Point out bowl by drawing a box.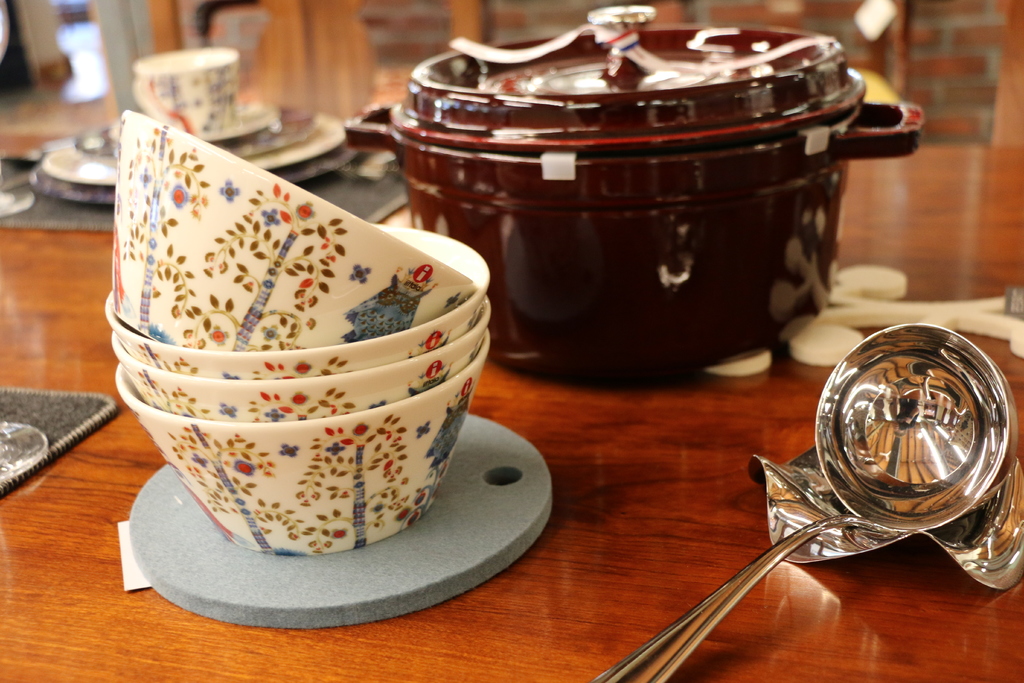
left=104, top=217, right=489, bottom=381.
